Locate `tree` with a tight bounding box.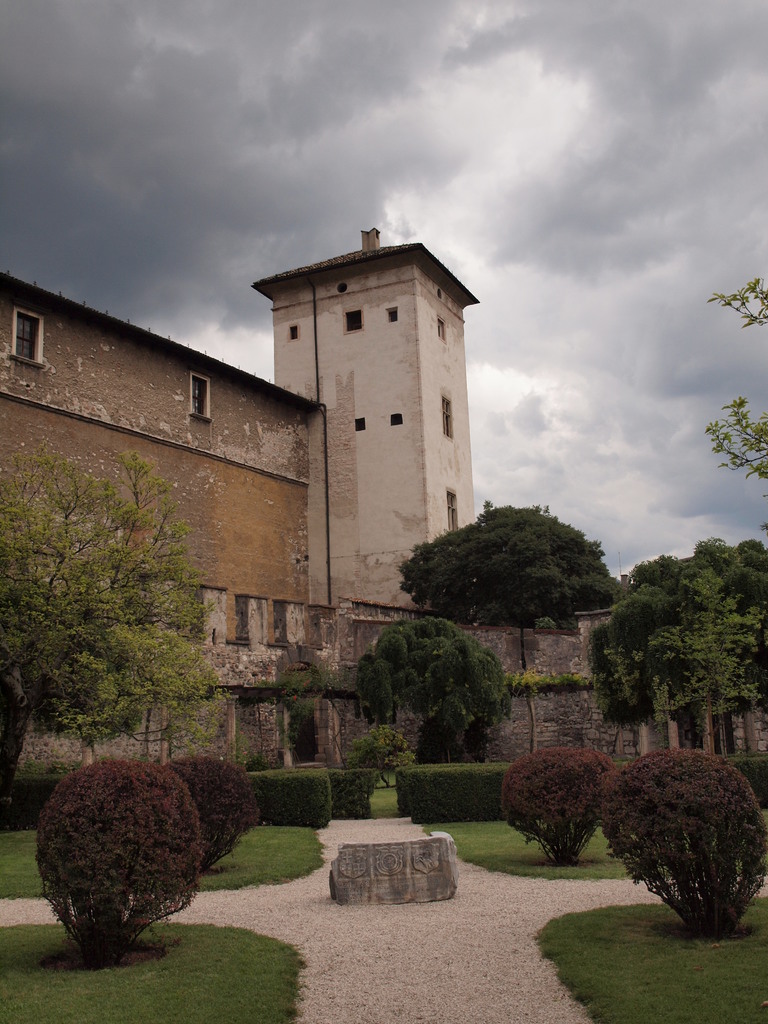
BBox(591, 534, 767, 751).
